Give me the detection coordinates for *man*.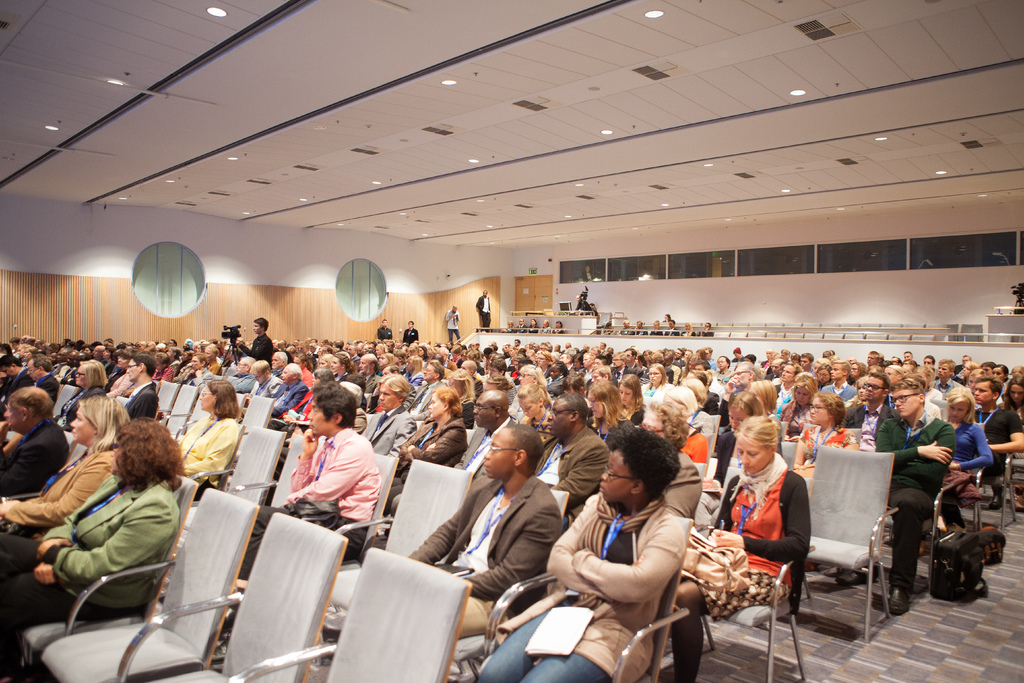
detection(770, 363, 801, 398).
